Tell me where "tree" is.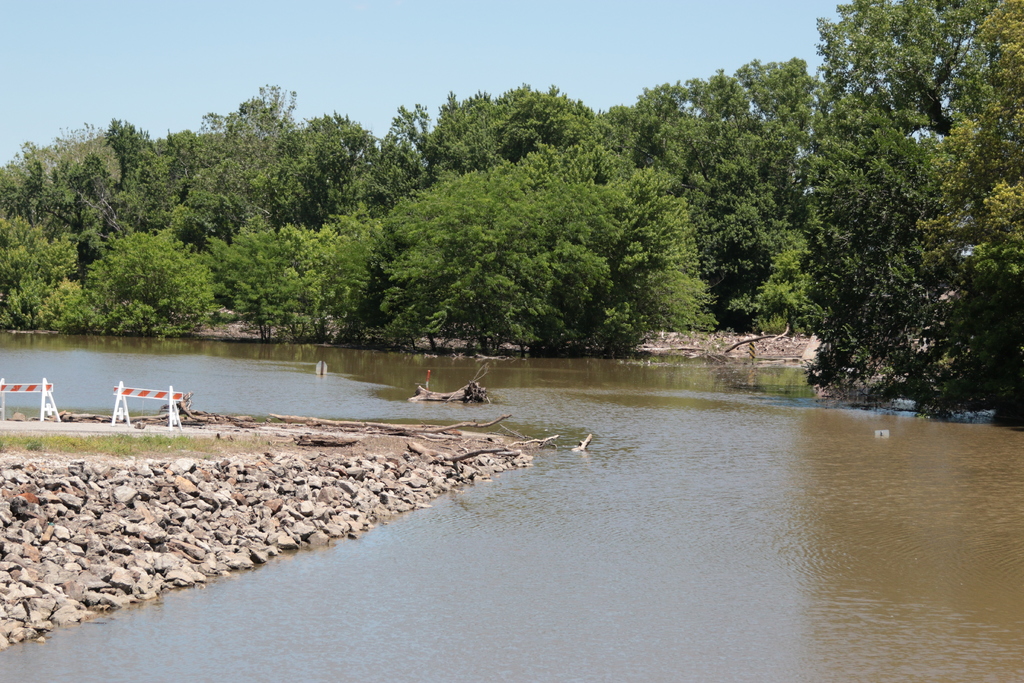
"tree" is at box(191, 152, 278, 230).
